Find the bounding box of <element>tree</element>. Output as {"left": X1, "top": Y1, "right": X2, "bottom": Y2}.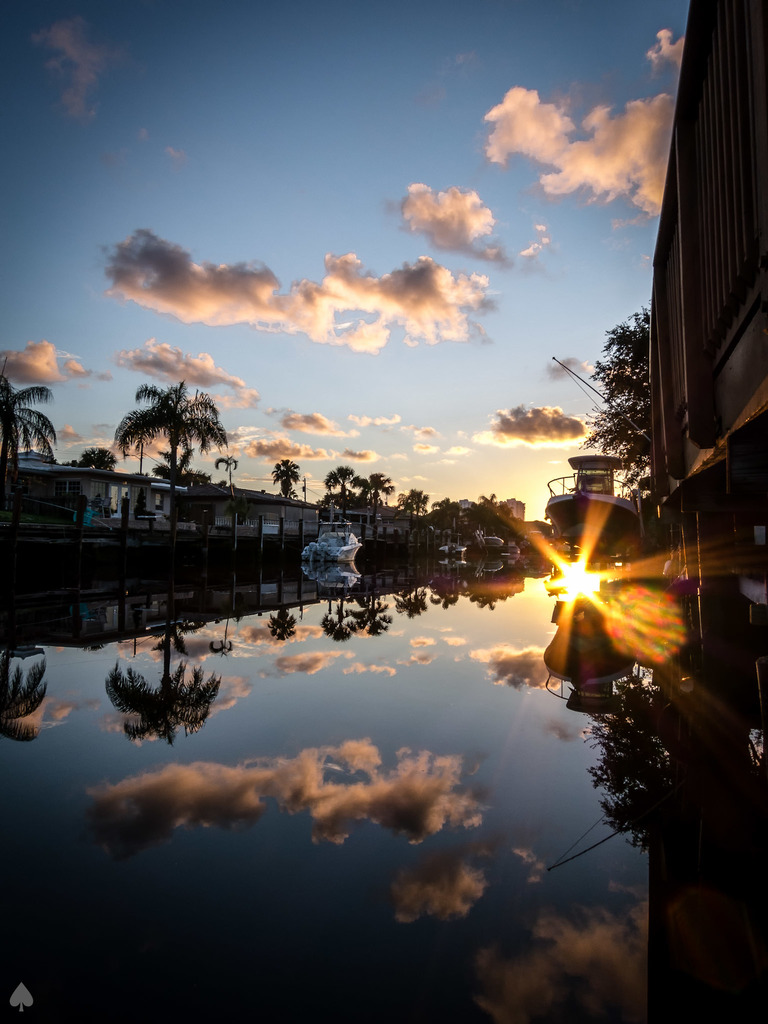
{"left": 576, "top": 307, "right": 657, "bottom": 497}.
